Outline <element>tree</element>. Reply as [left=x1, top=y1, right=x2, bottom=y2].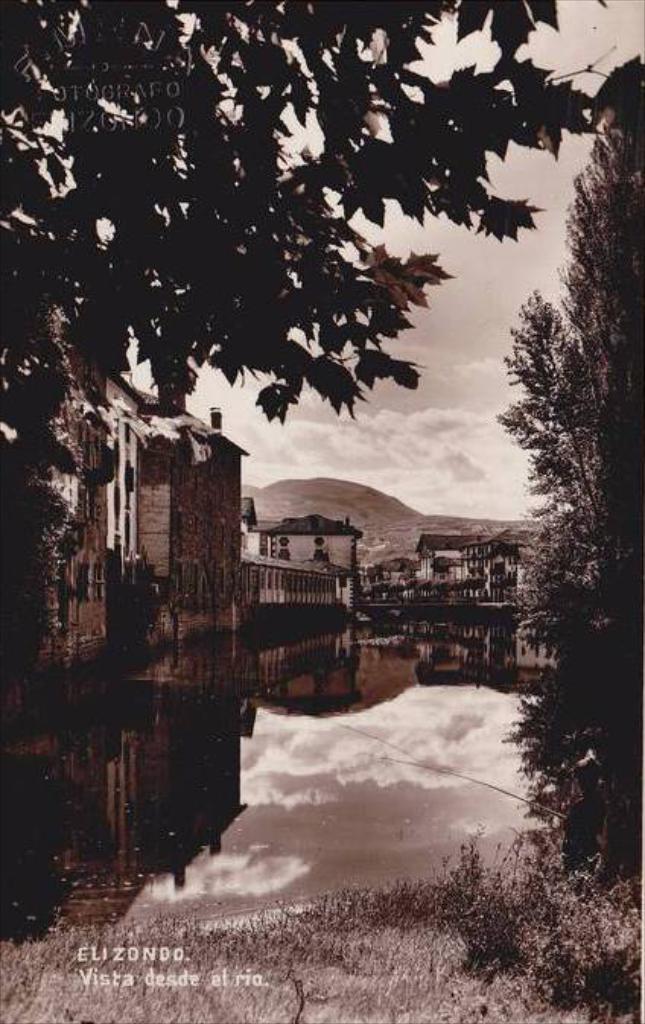
[left=488, top=120, right=627, bottom=826].
